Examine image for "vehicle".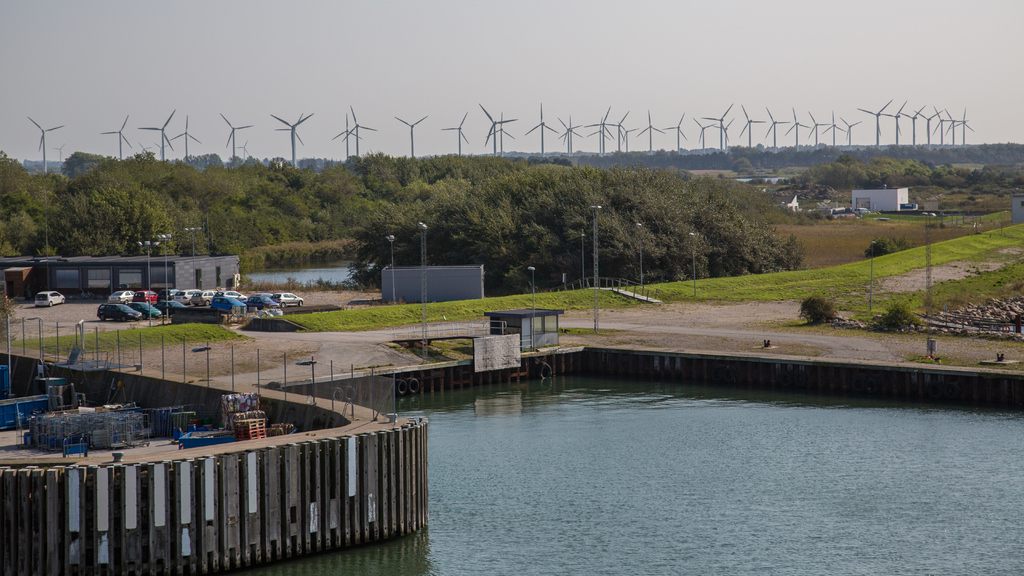
Examination result: 202,288,217,304.
